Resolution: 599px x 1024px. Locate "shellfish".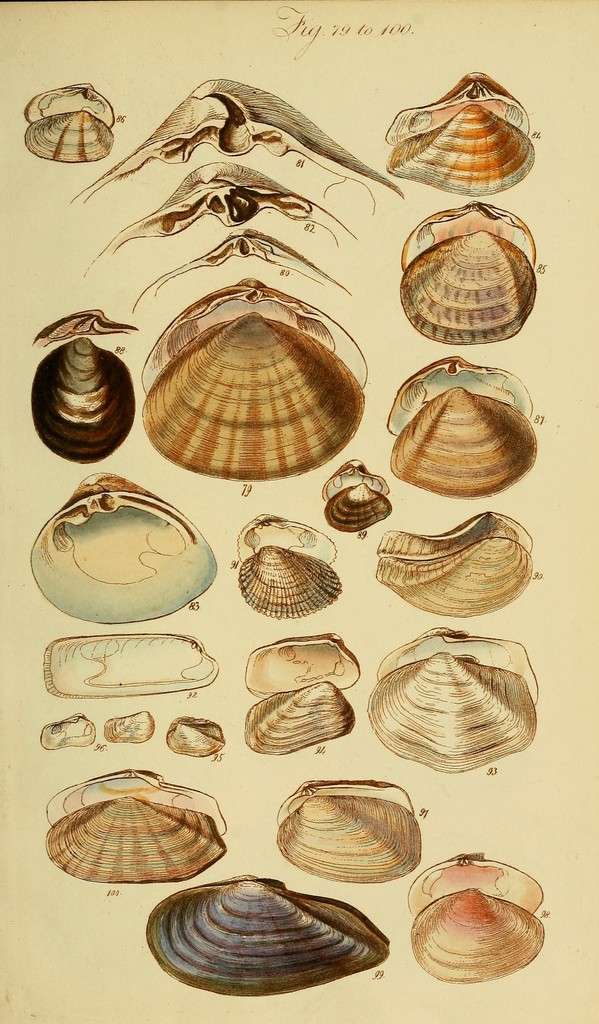
41 710 95 755.
